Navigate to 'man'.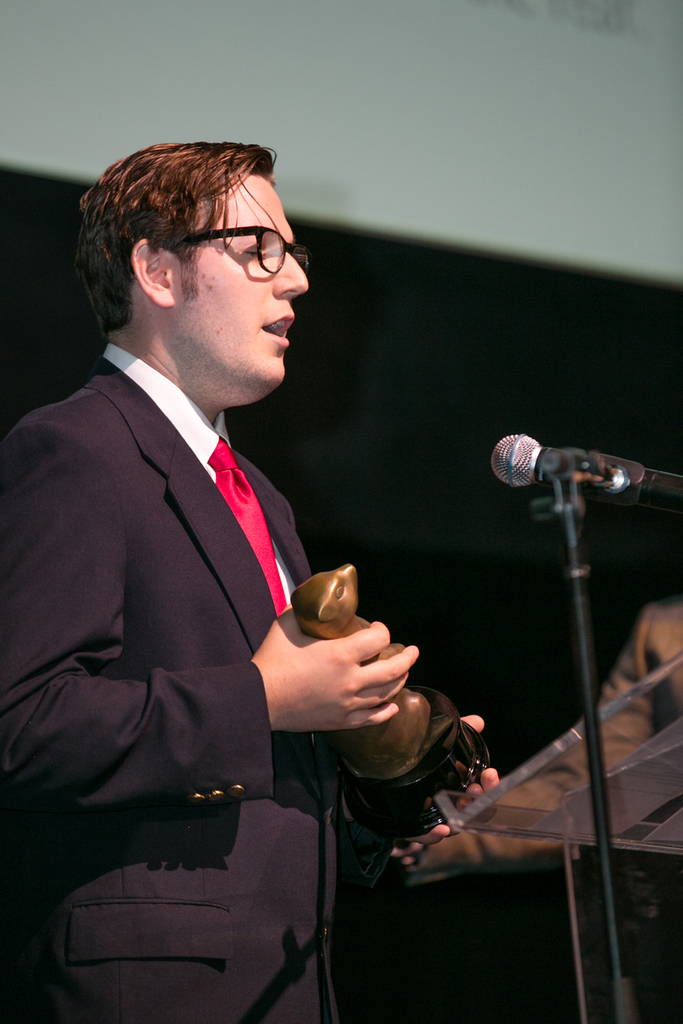
Navigation target: 0 143 497 1023.
